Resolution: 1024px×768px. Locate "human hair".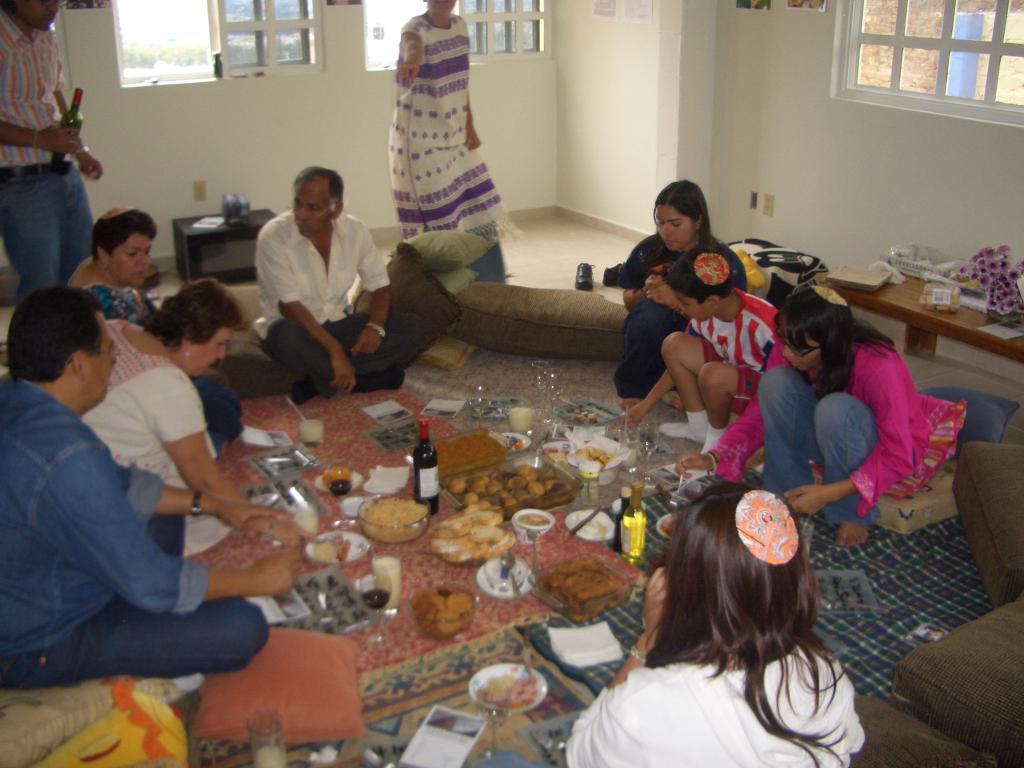
box=[95, 205, 158, 288].
